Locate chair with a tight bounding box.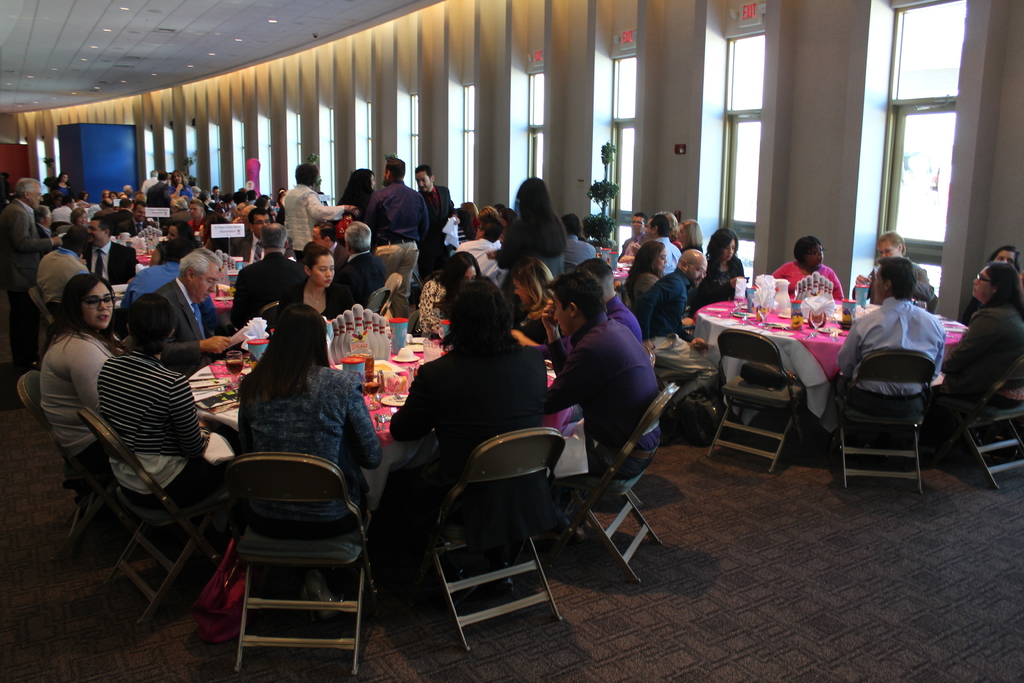
l=706, t=329, r=837, b=475.
